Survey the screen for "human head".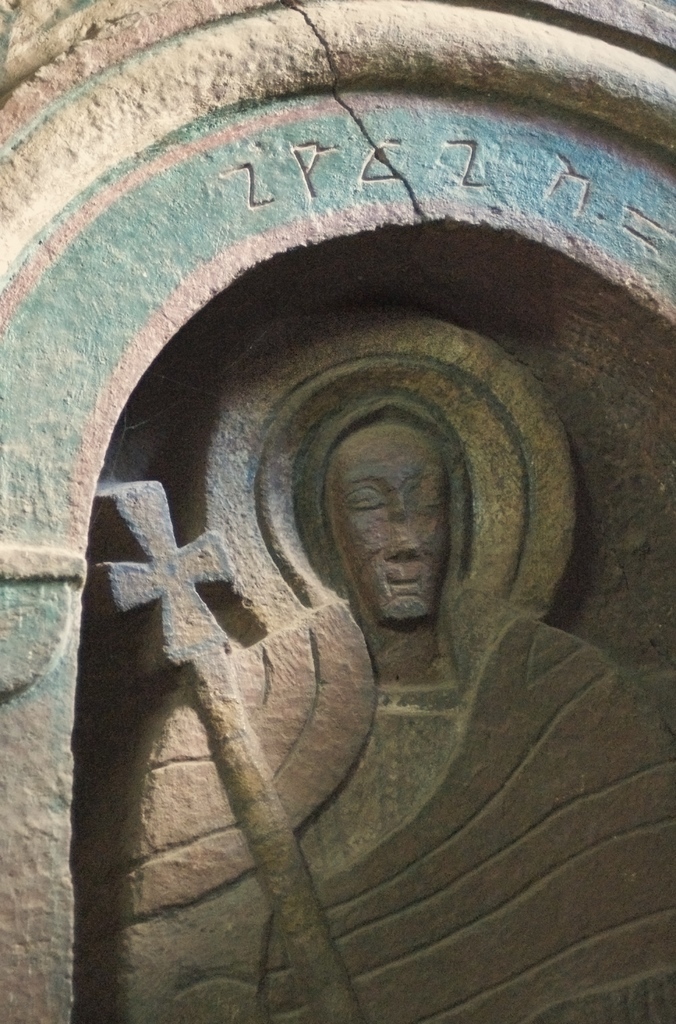
Survey found: pyautogui.locateOnScreen(319, 406, 474, 618).
